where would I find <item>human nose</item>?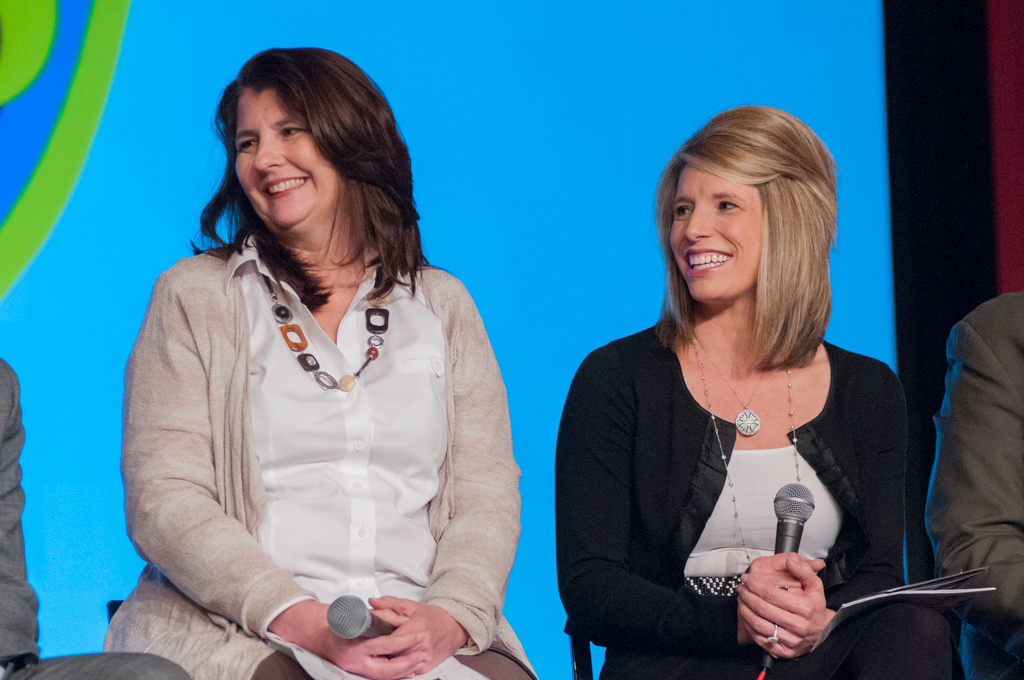
At select_region(684, 203, 715, 242).
